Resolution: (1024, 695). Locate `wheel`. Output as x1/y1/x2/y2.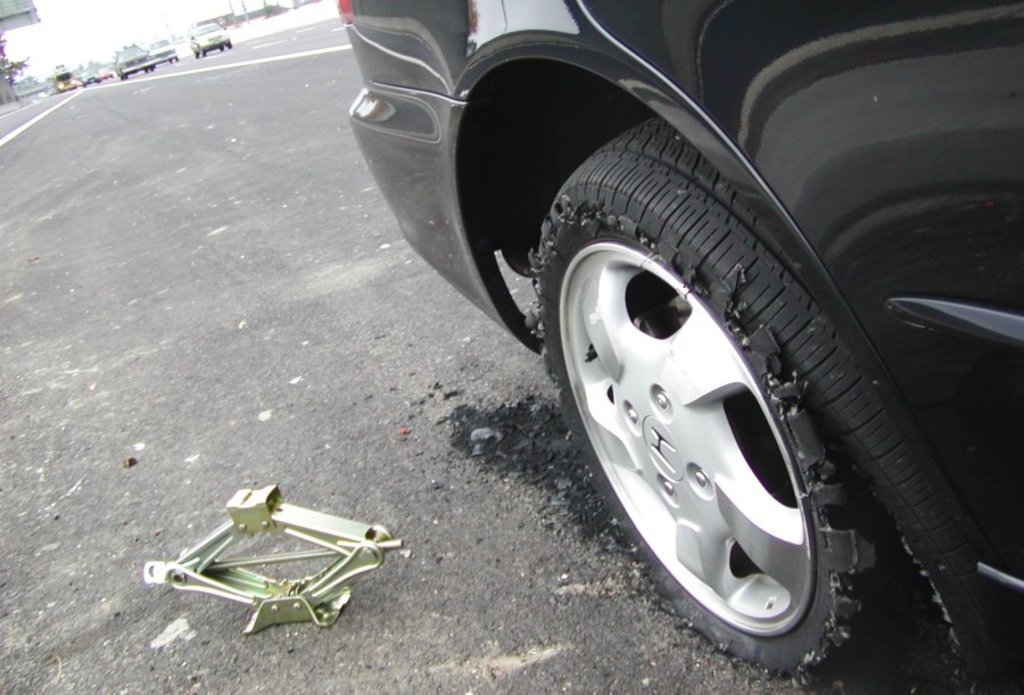
176/57/180/63.
